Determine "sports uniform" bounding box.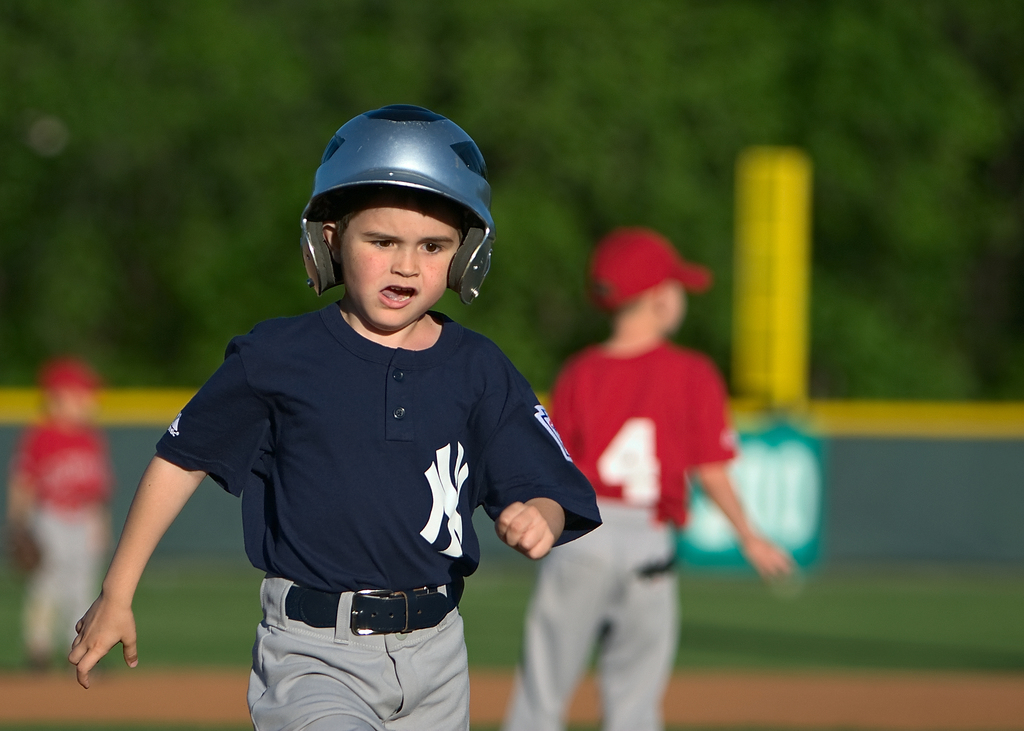
Determined: 497/332/730/729.
